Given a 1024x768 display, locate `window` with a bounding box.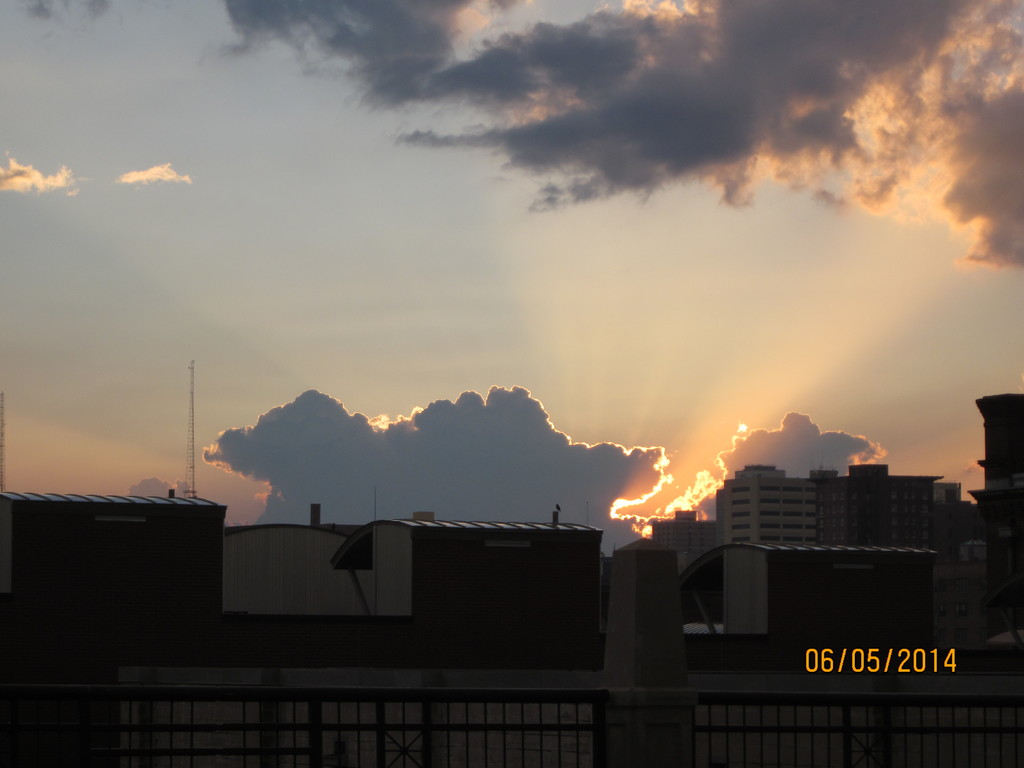
Located: rect(449, 705, 467, 726).
